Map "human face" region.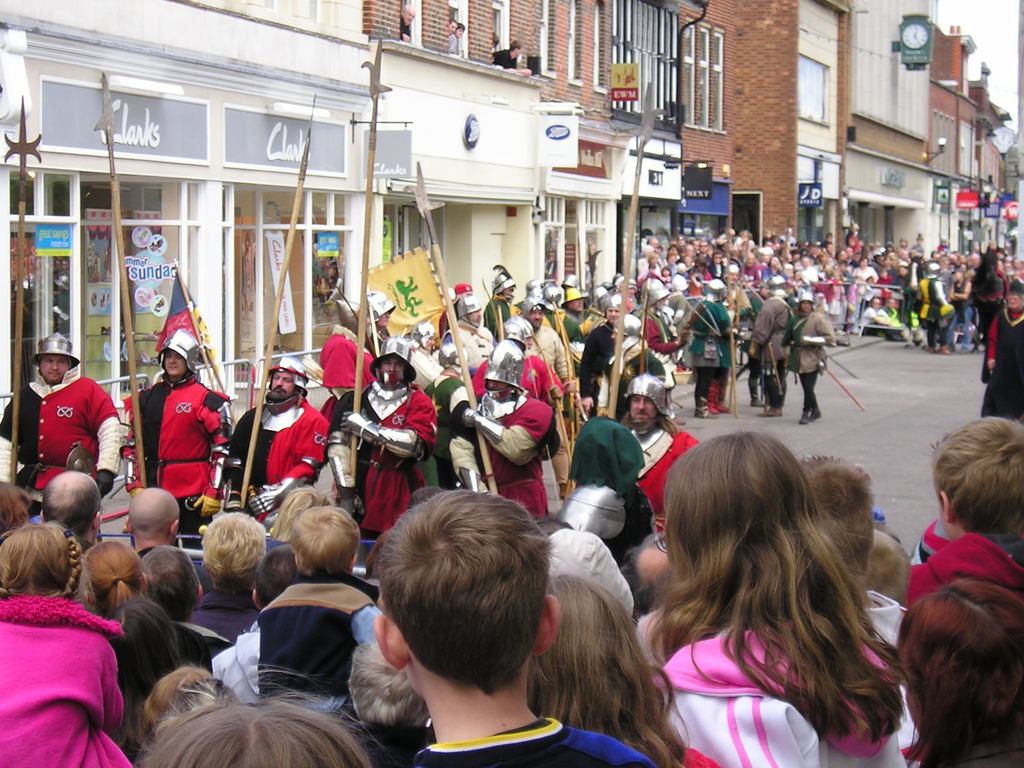
Mapped to box(271, 371, 295, 396).
